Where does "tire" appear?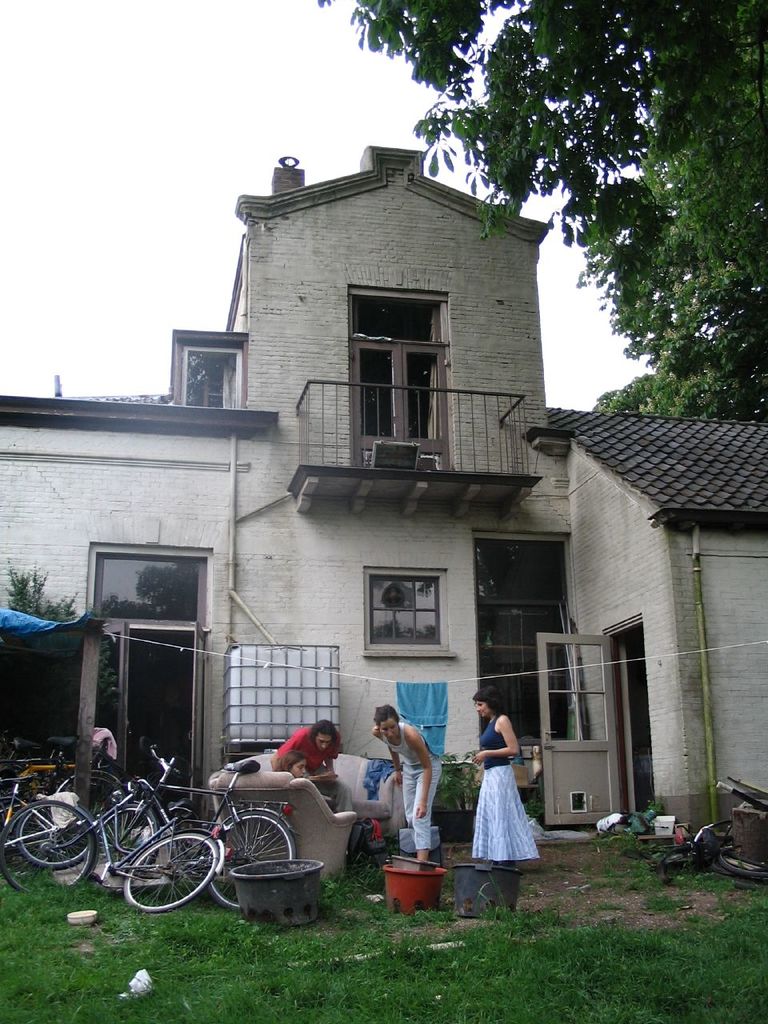
Appears at (x1=711, y1=838, x2=767, y2=882).
